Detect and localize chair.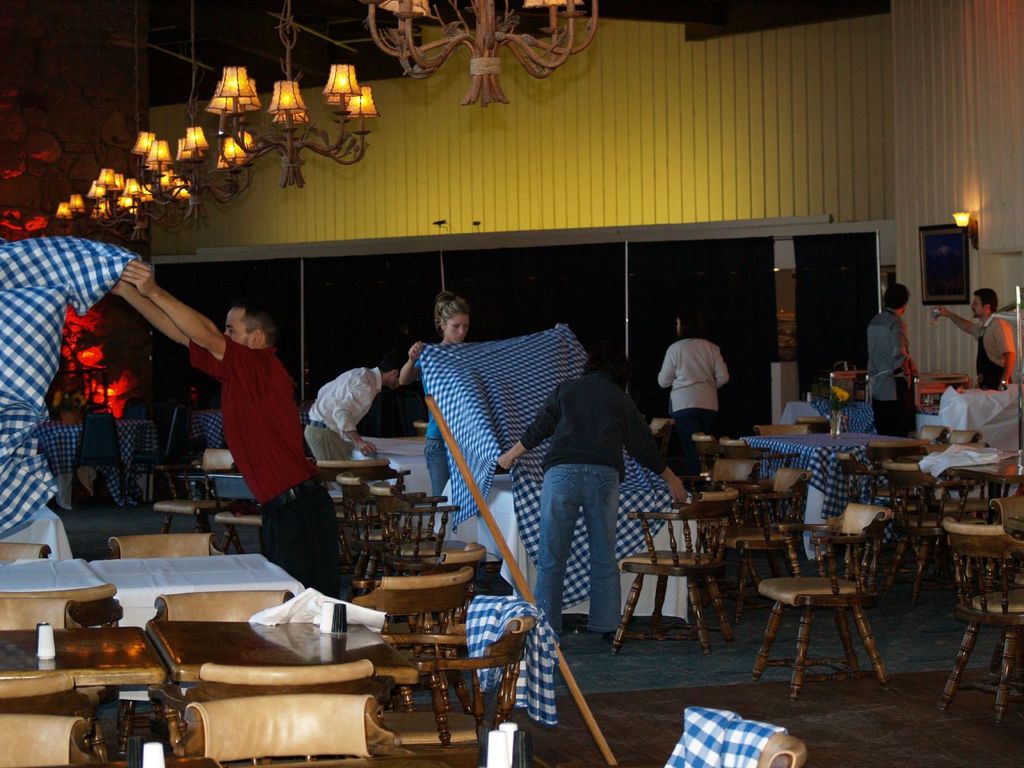
Localized at 142 402 190 506.
